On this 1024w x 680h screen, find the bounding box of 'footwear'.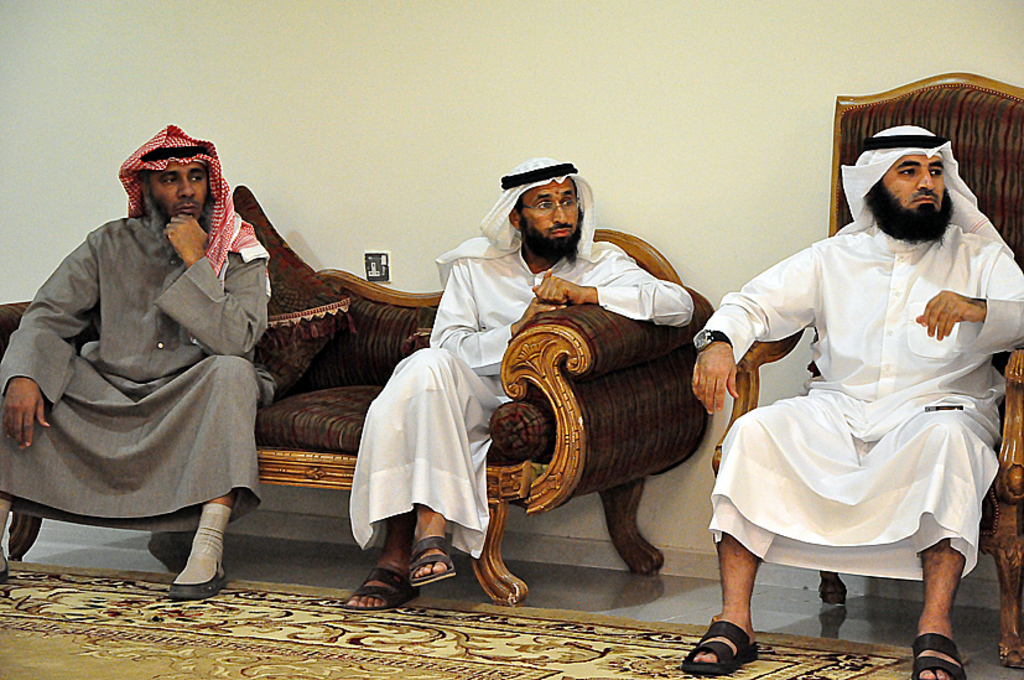
Bounding box: rect(410, 533, 457, 583).
